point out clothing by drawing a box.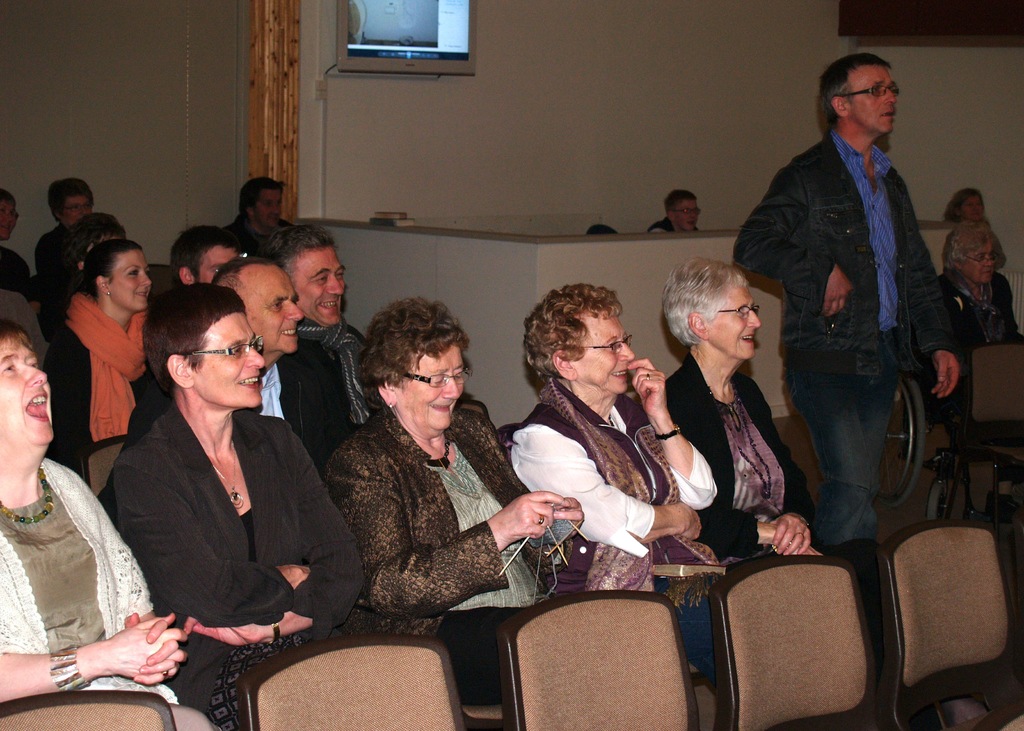
x1=990, y1=222, x2=1004, y2=263.
